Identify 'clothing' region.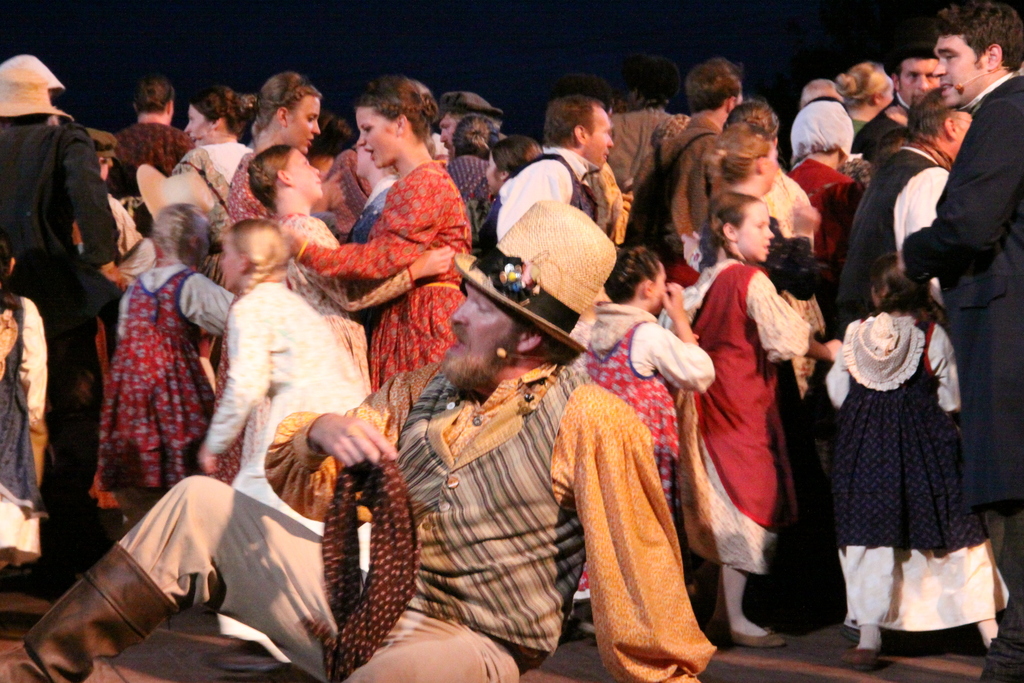
Region: [829,124,952,352].
